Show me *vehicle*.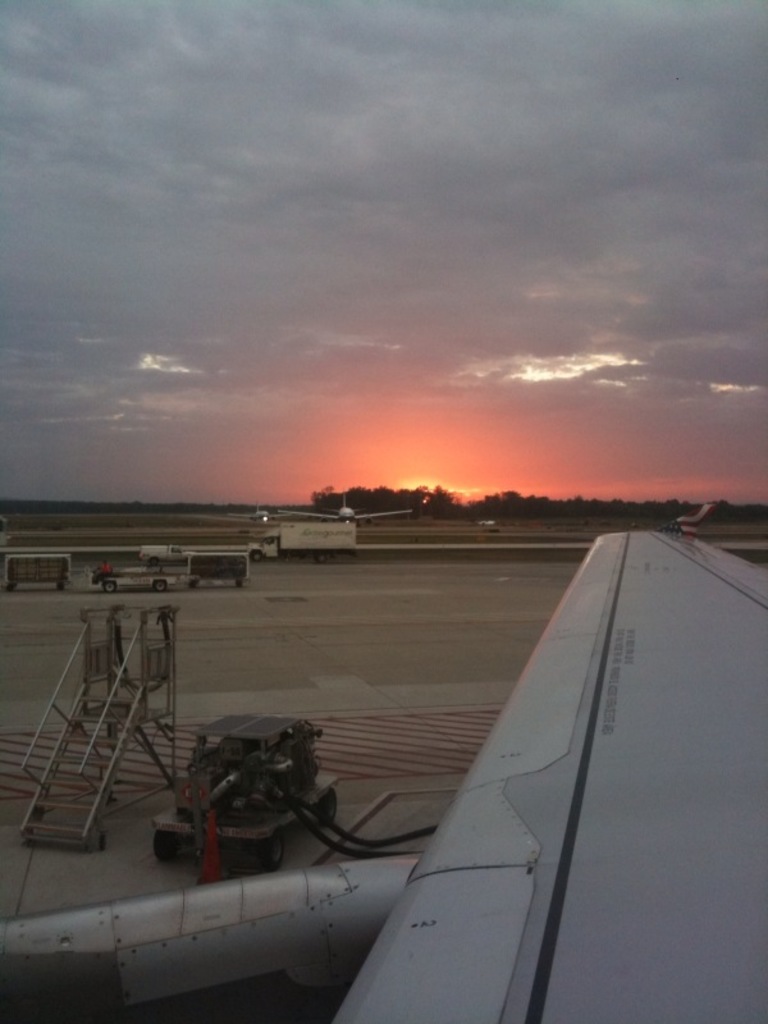
*vehicle* is here: detection(9, 552, 70, 593).
